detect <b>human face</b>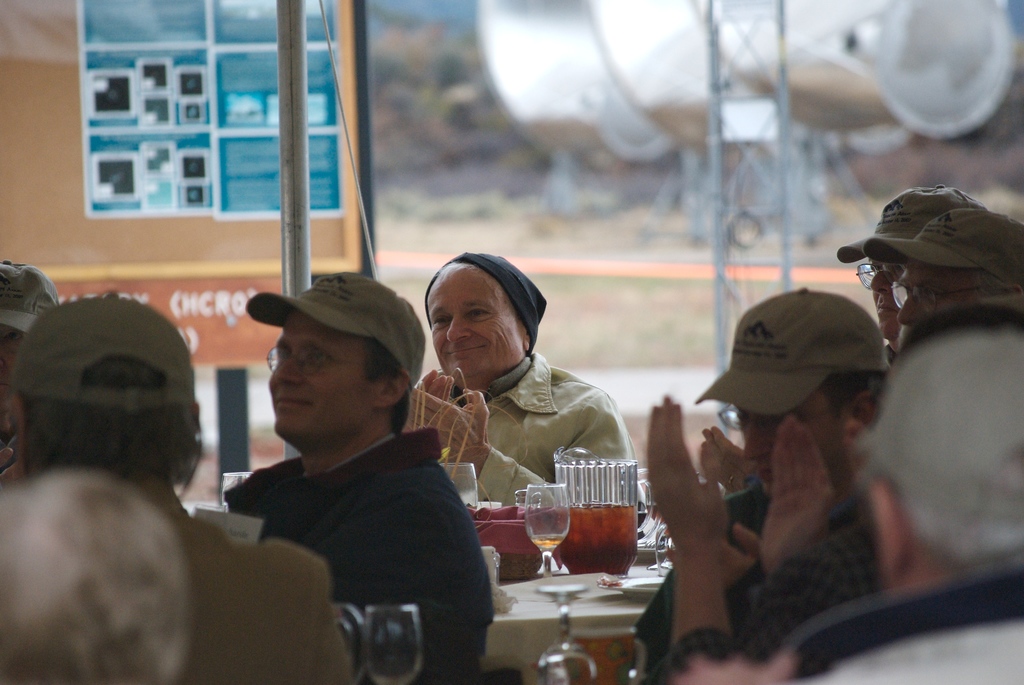
bbox=[270, 313, 365, 440]
